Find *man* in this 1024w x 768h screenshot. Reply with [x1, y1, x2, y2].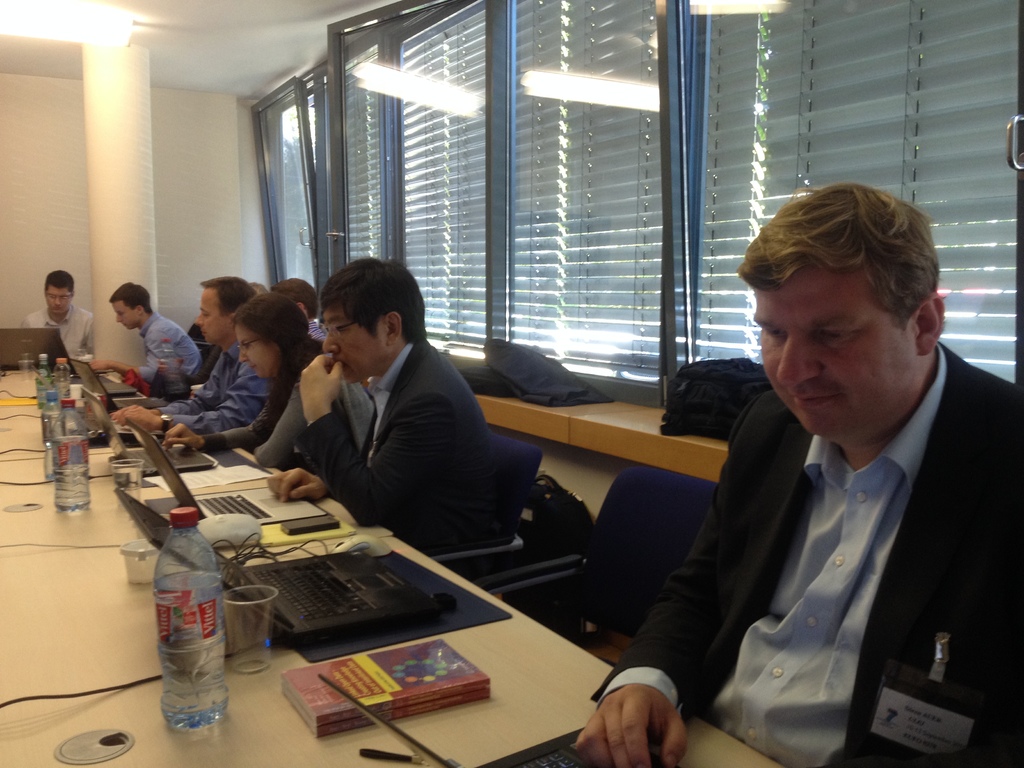
[22, 266, 103, 380].
